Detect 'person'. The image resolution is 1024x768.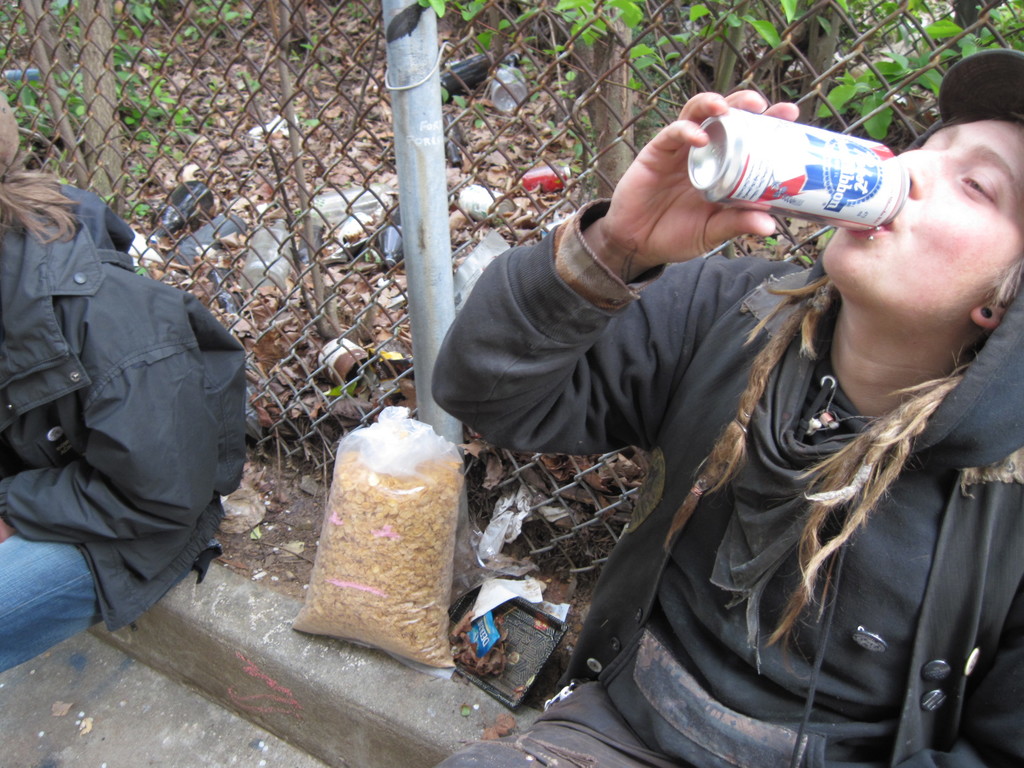
[x1=444, y1=54, x2=1018, y2=755].
